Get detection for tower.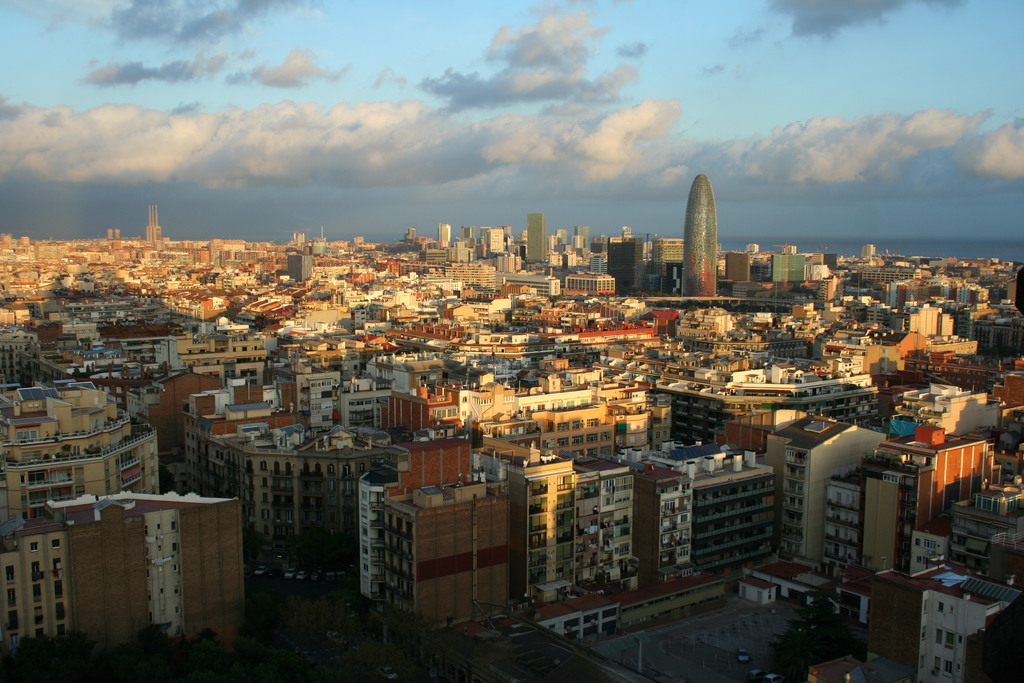
Detection: box=[147, 205, 159, 240].
